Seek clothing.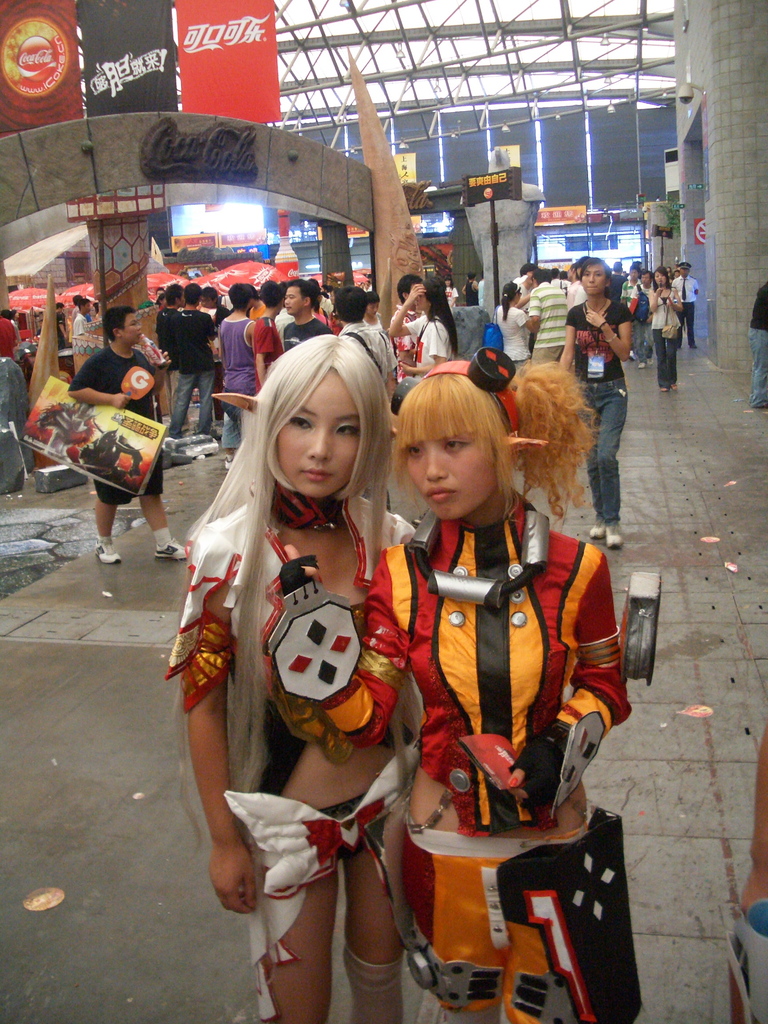
(401,313,453,378).
